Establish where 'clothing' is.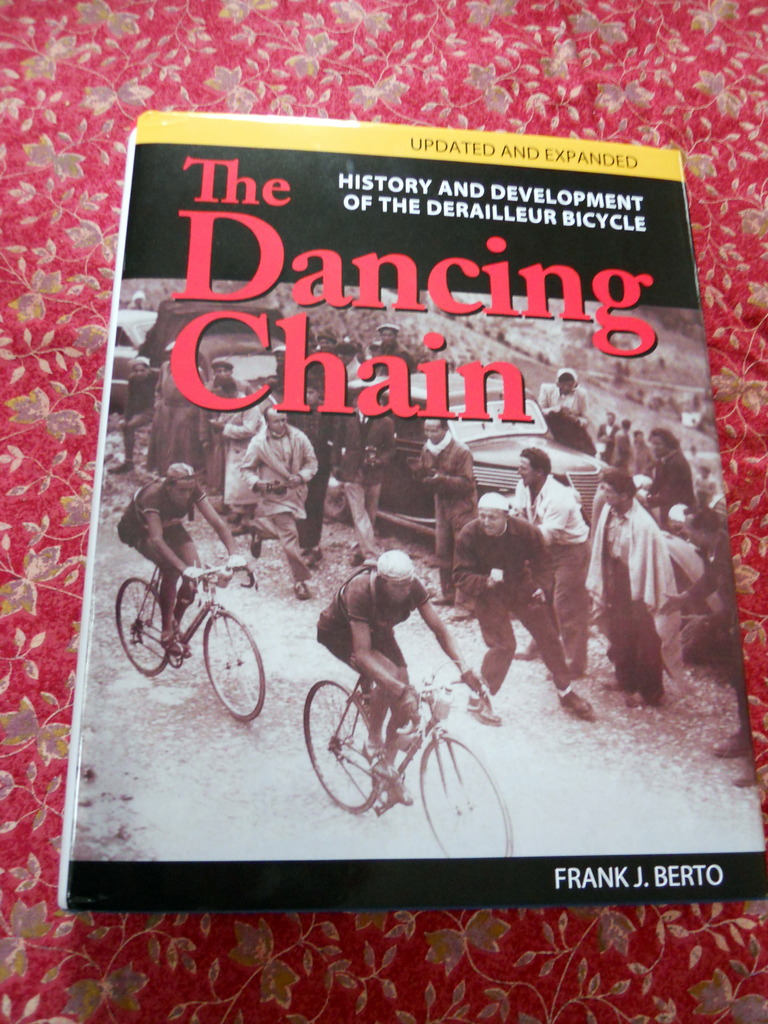
Established at <bbox>112, 481, 207, 551</bbox>.
